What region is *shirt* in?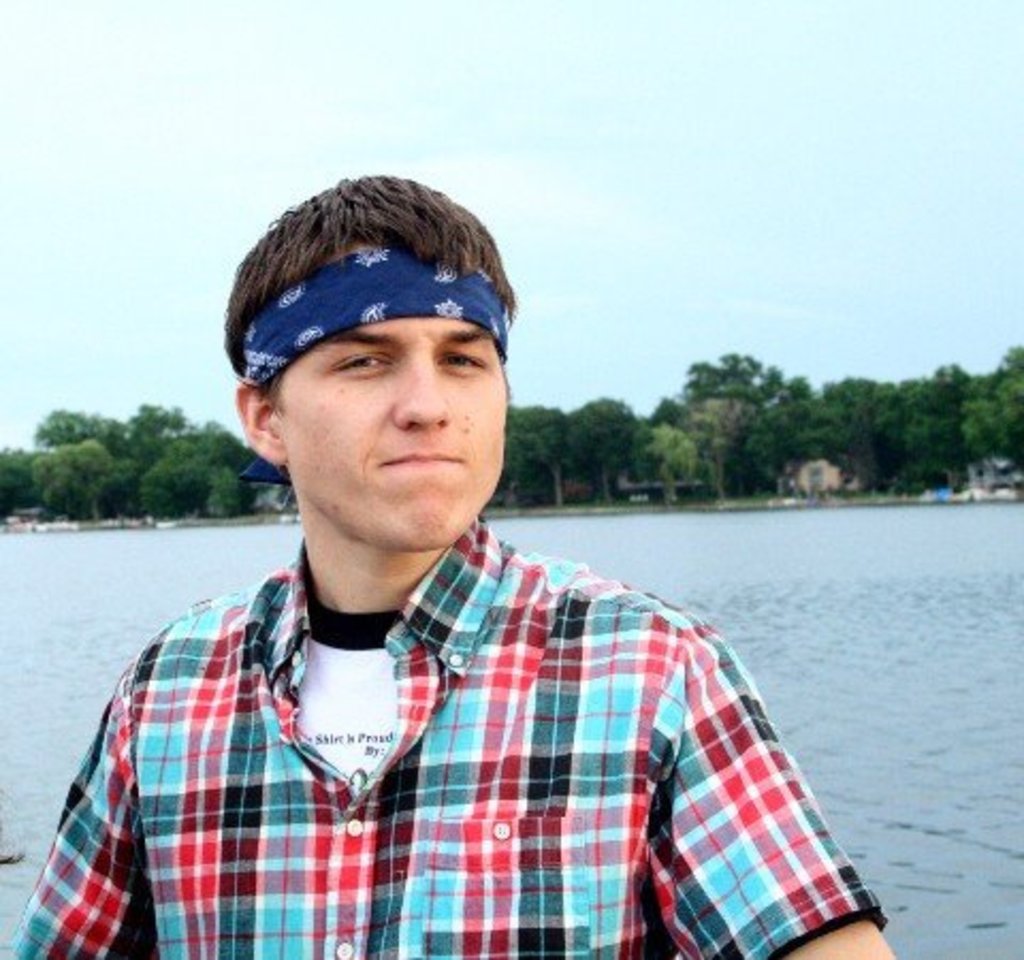
(left=51, top=480, right=930, bottom=934).
